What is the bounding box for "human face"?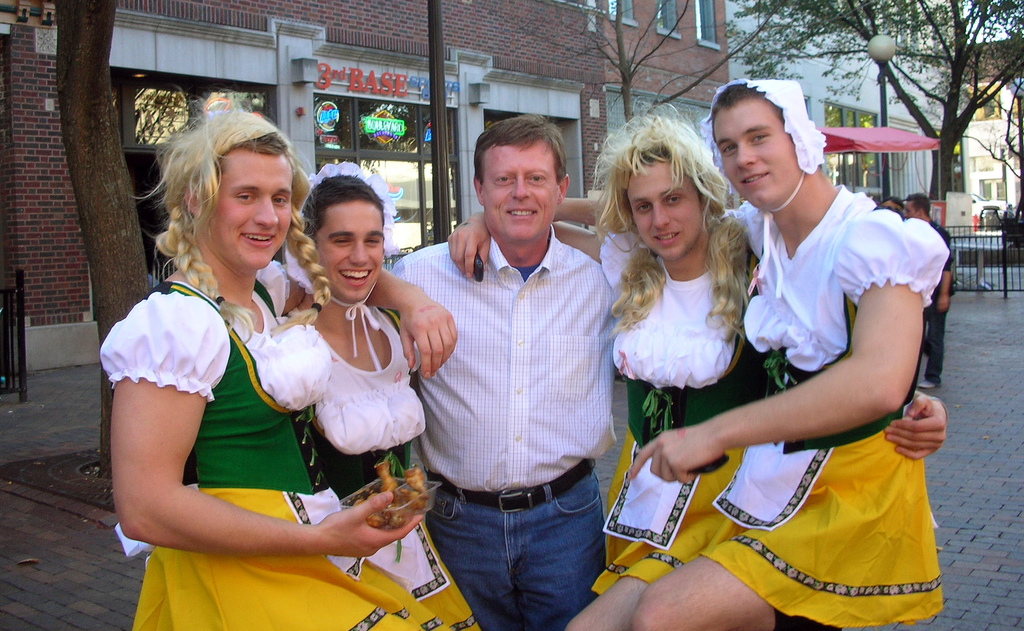
pyautogui.locateOnScreen(710, 99, 801, 211).
